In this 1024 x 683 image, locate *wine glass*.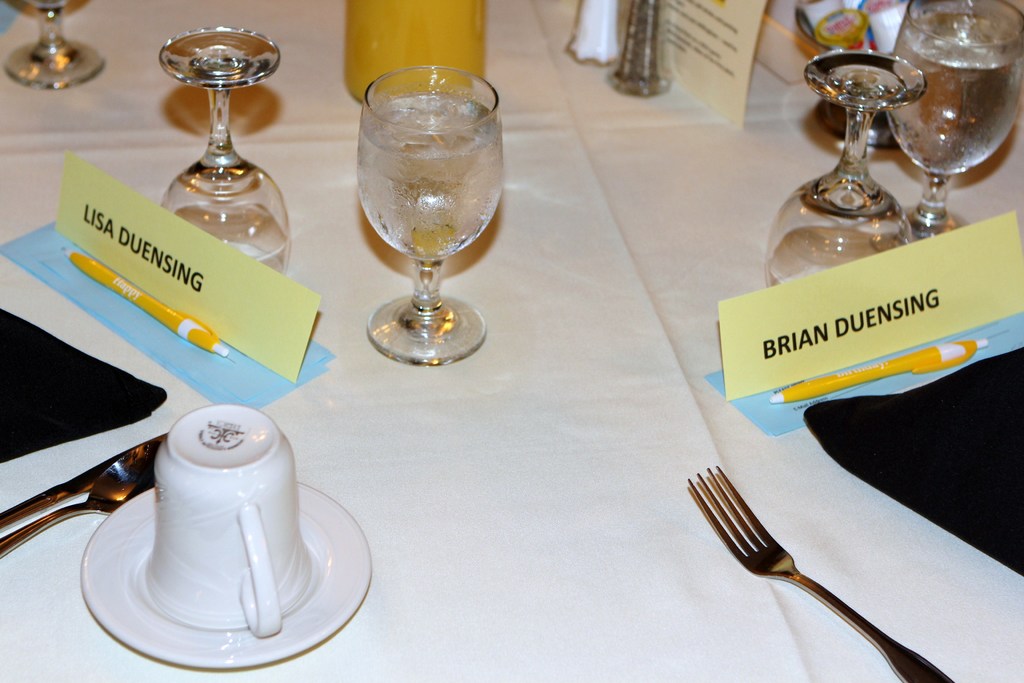
Bounding box: [353, 65, 506, 367].
